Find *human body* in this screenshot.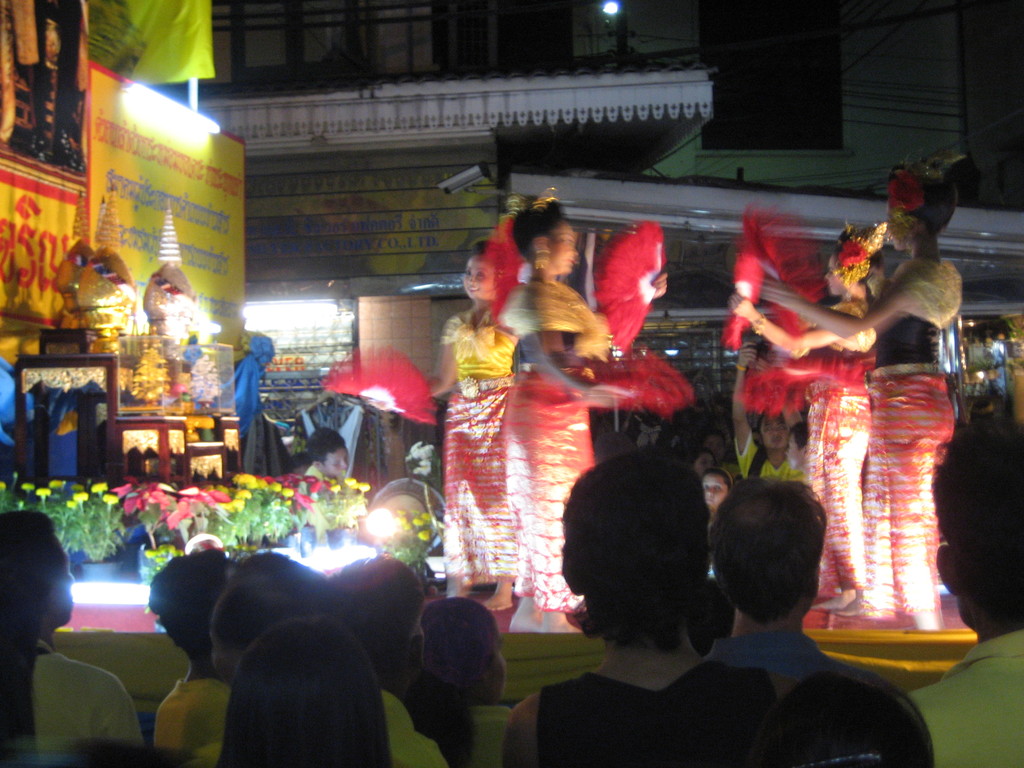
The bounding box for *human body* is box=[301, 423, 353, 487].
